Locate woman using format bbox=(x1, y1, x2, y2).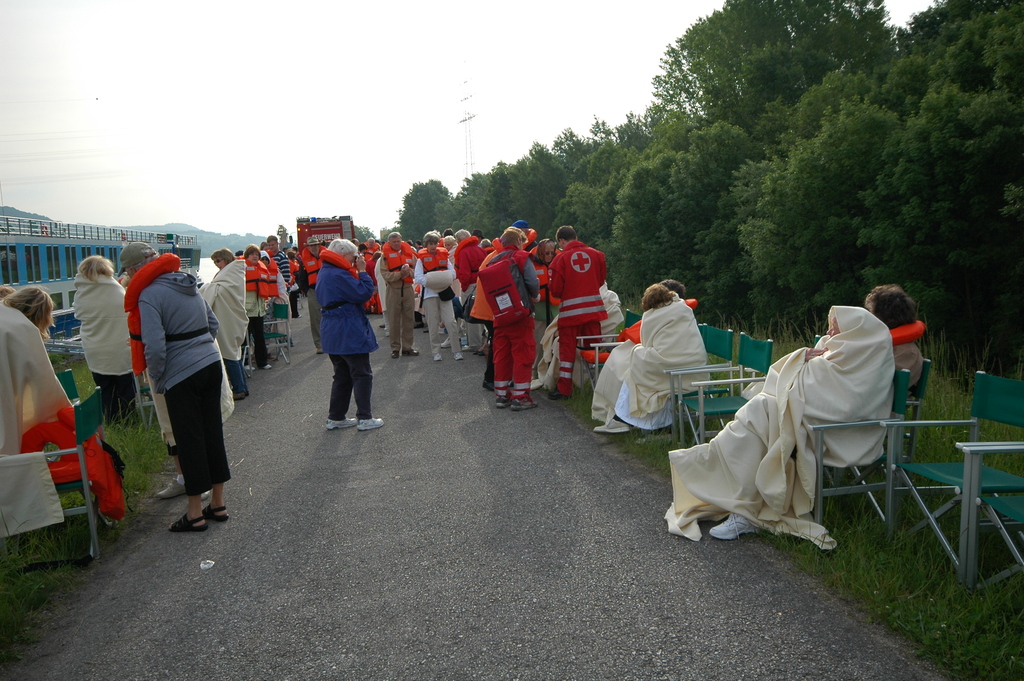
bbox=(313, 237, 384, 429).
